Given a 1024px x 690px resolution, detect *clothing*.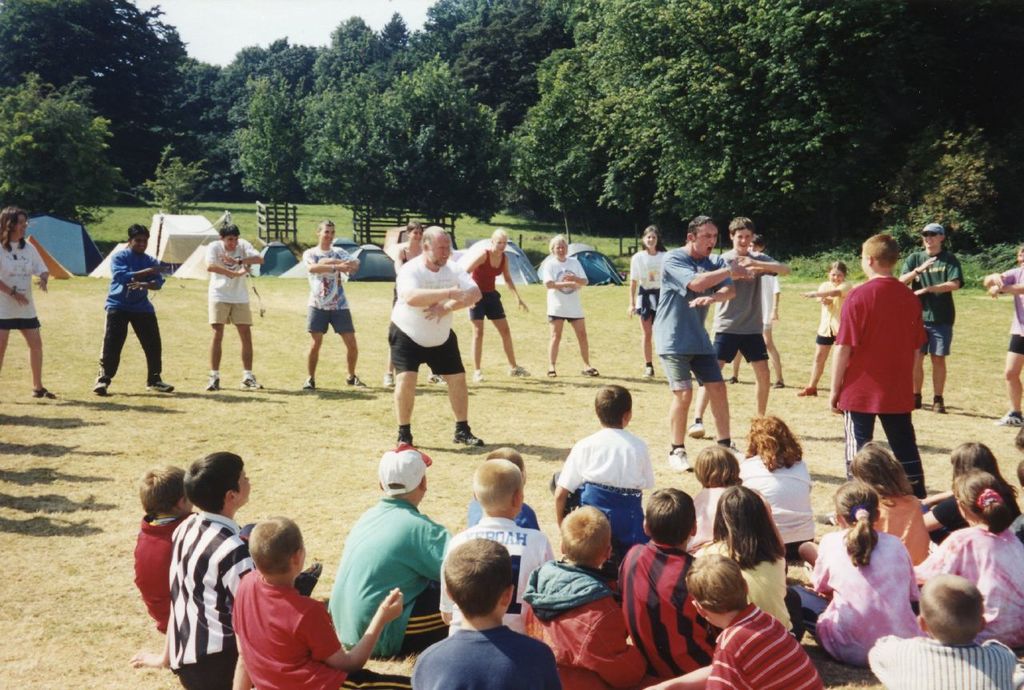
[718, 247, 771, 366].
